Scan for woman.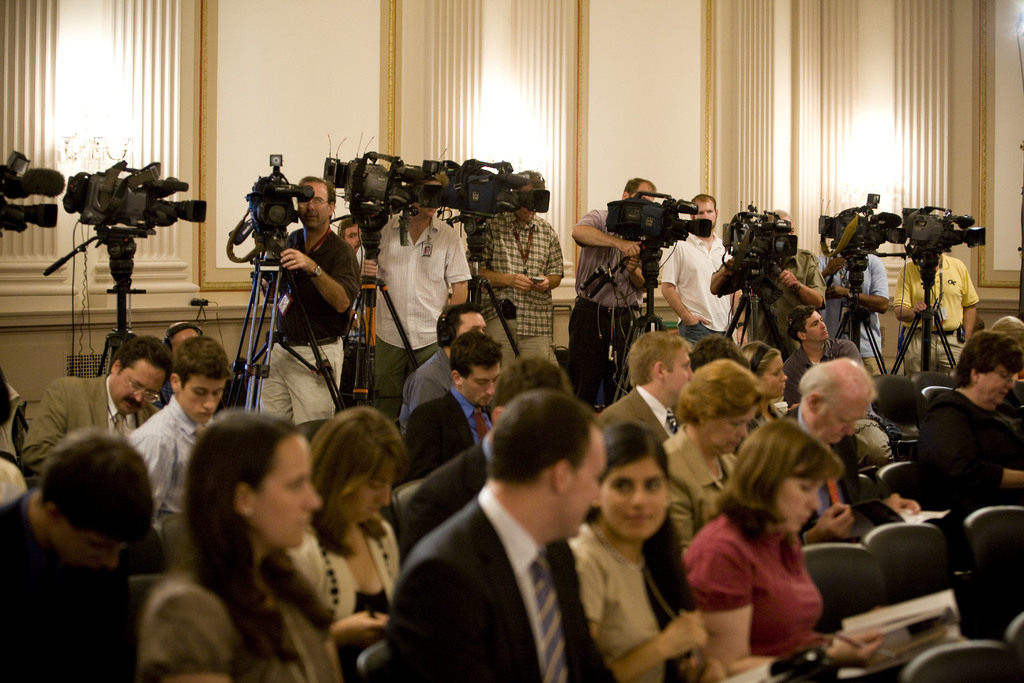
Scan result: region(286, 404, 408, 682).
